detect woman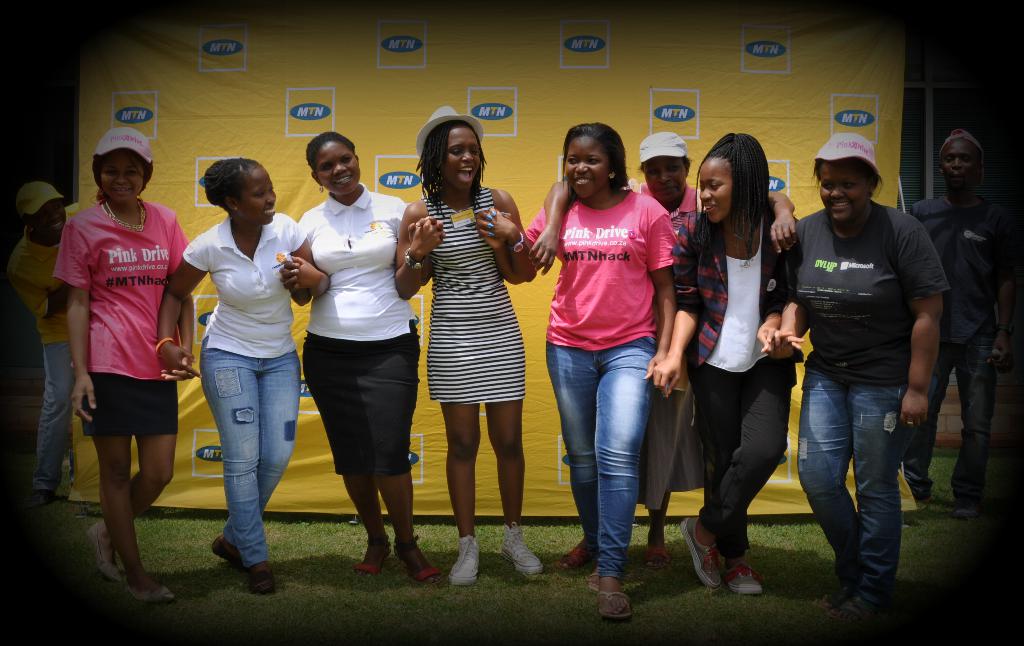
rect(399, 102, 538, 584)
